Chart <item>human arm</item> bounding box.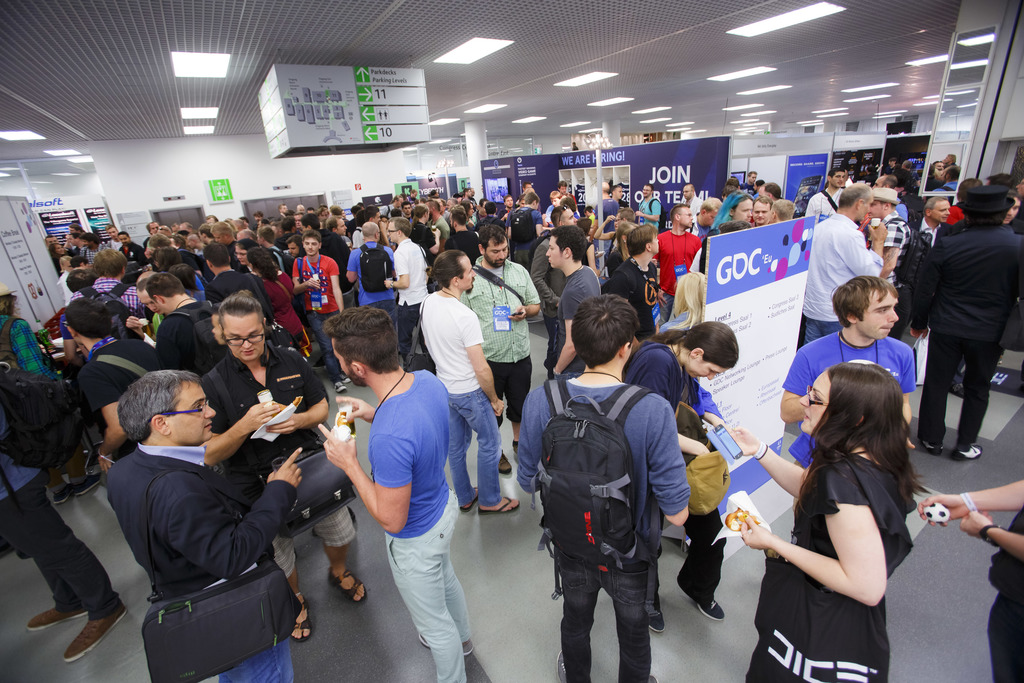
Charted: region(76, 367, 130, 473).
